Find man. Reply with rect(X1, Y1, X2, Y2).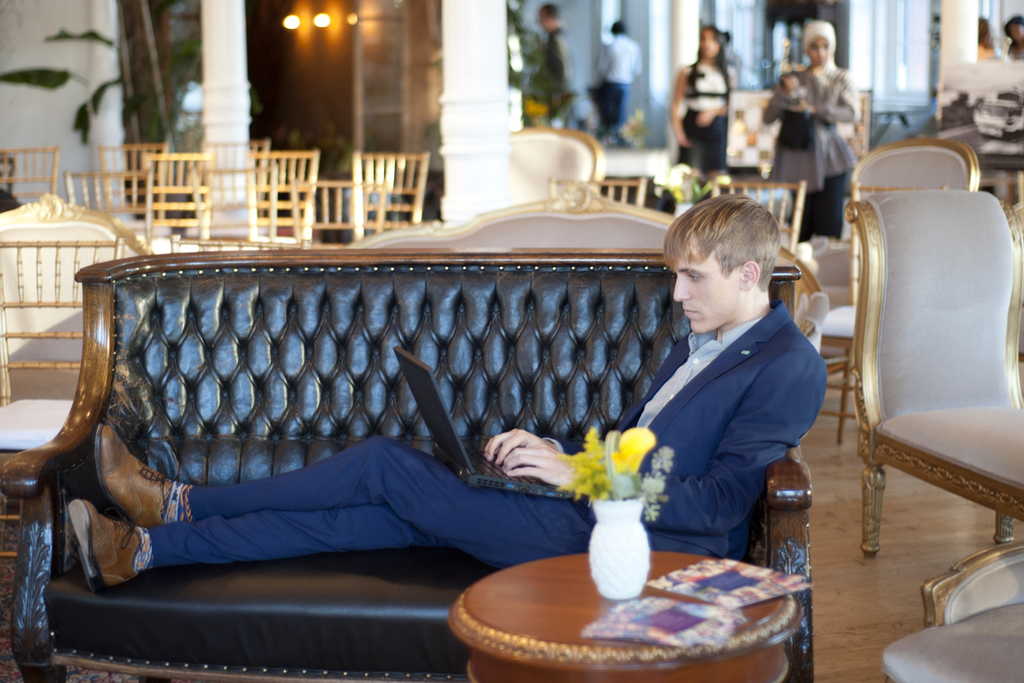
rect(530, 3, 573, 119).
